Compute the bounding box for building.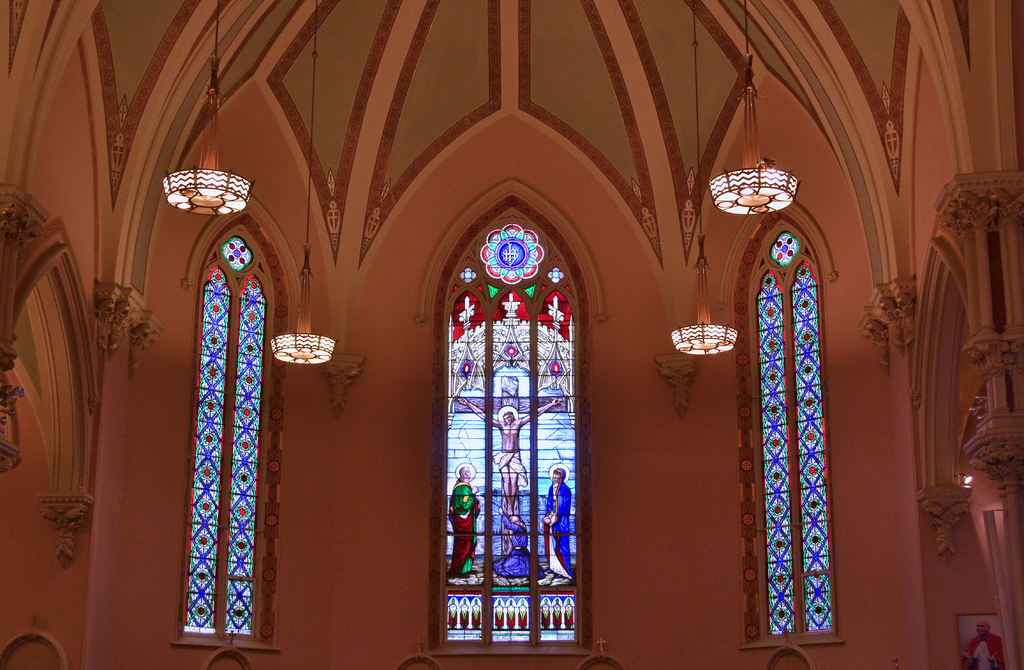
select_region(0, 0, 1021, 669).
